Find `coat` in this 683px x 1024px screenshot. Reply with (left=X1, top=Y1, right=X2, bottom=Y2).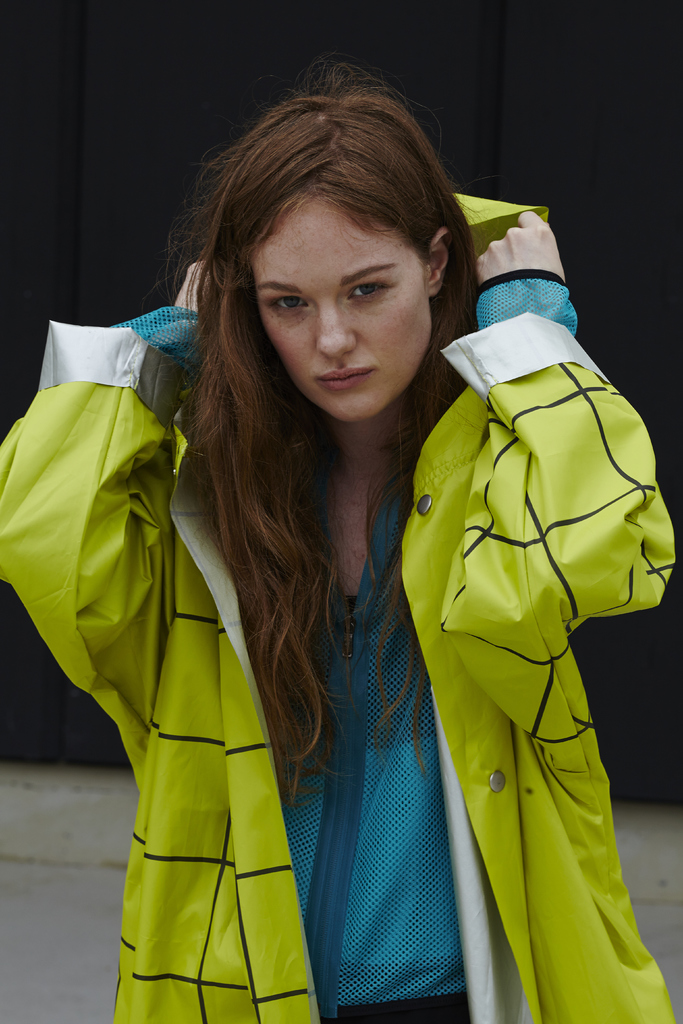
(left=60, top=188, right=553, bottom=1014).
